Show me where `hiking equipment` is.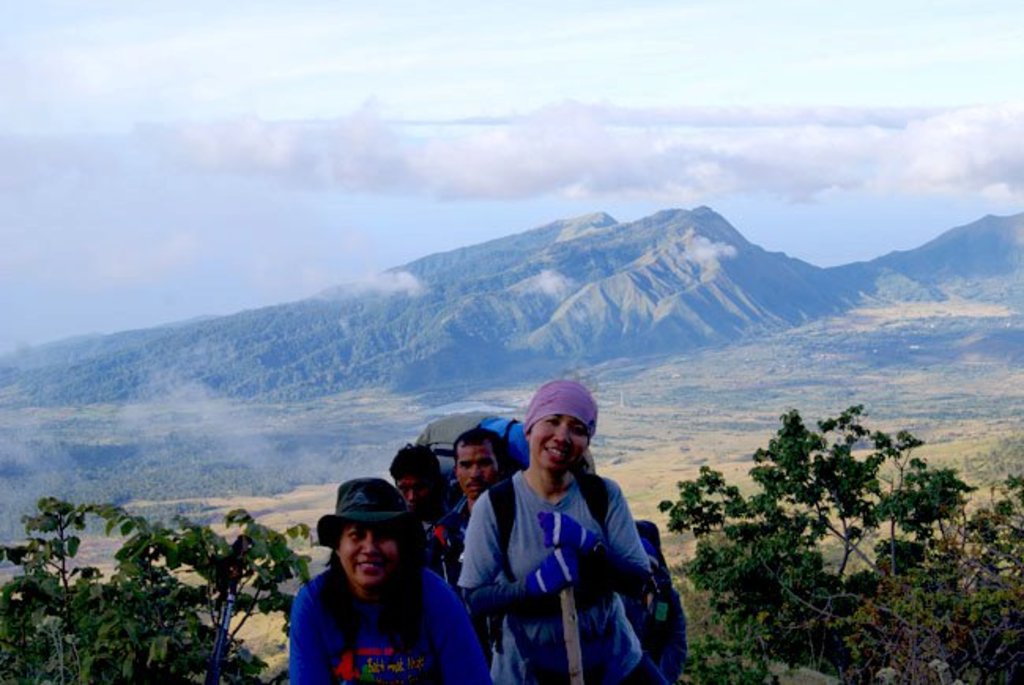
`hiking equipment` is at 488:474:684:682.
